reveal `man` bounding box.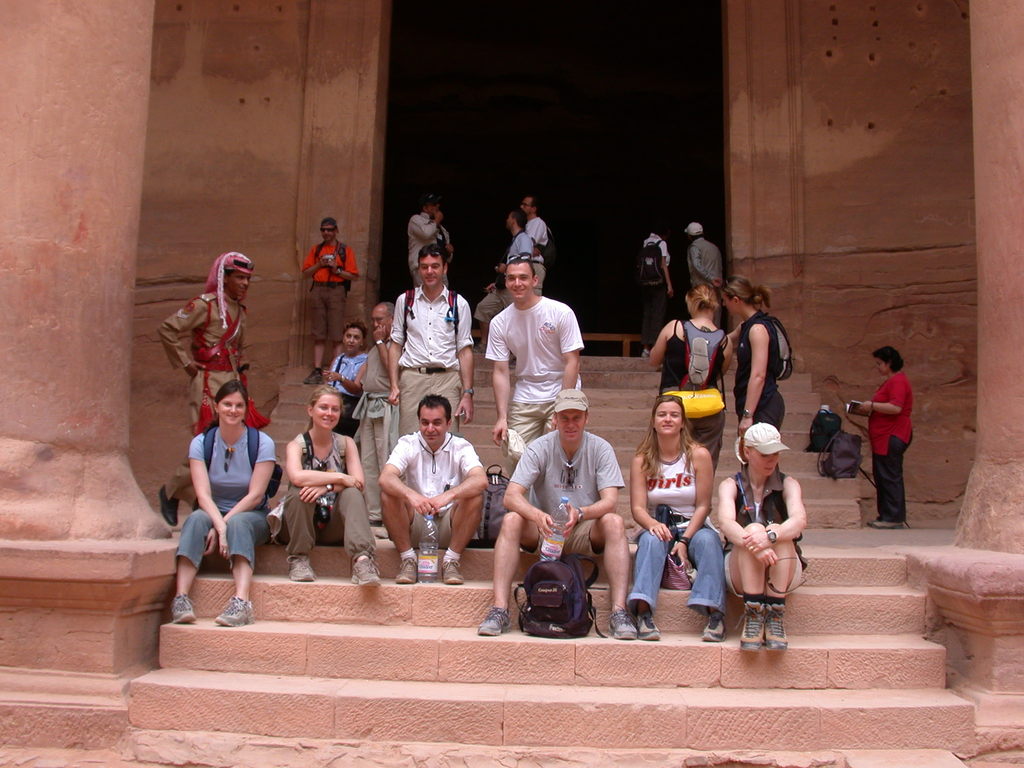
Revealed: (left=348, top=300, right=393, bottom=528).
